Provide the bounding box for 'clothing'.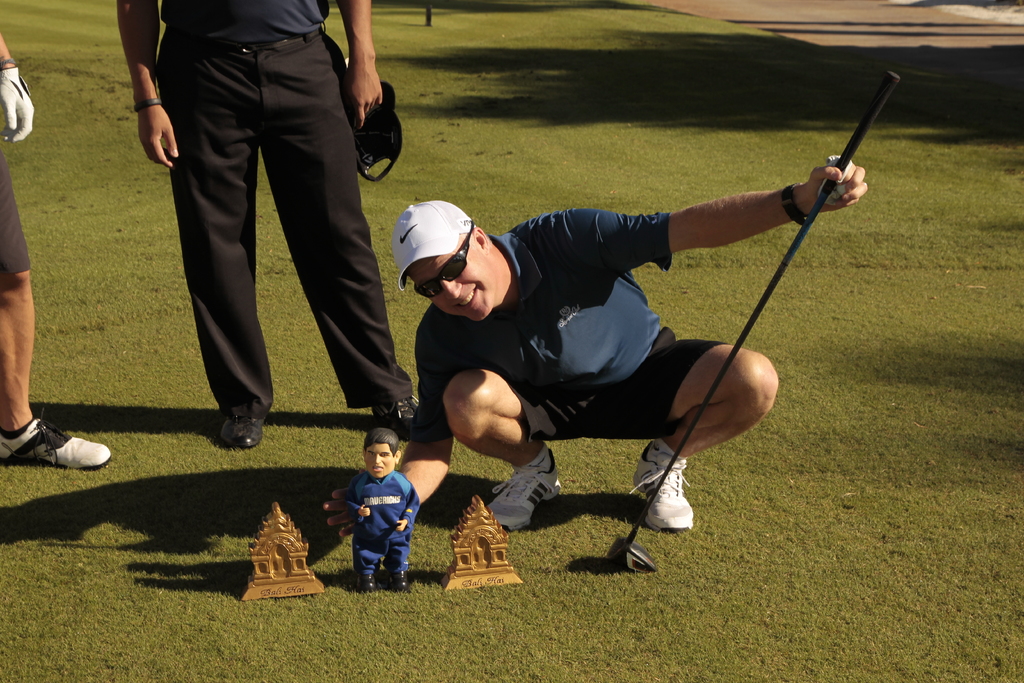
<region>338, 457, 420, 589</region>.
